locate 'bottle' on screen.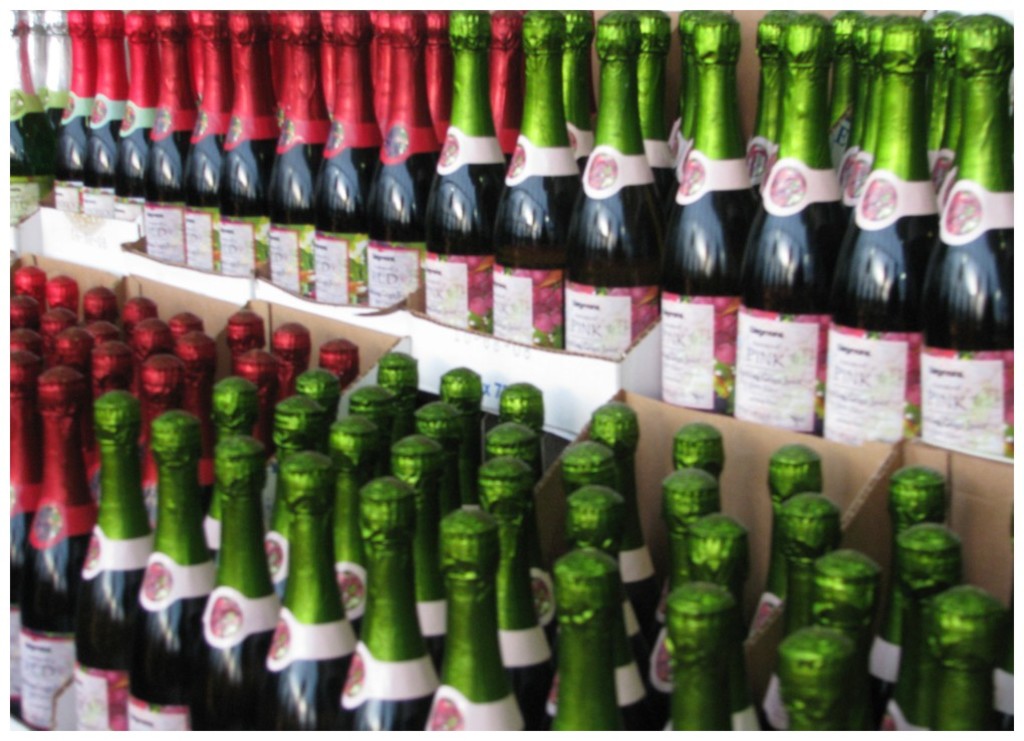
On screen at (631,15,679,210).
